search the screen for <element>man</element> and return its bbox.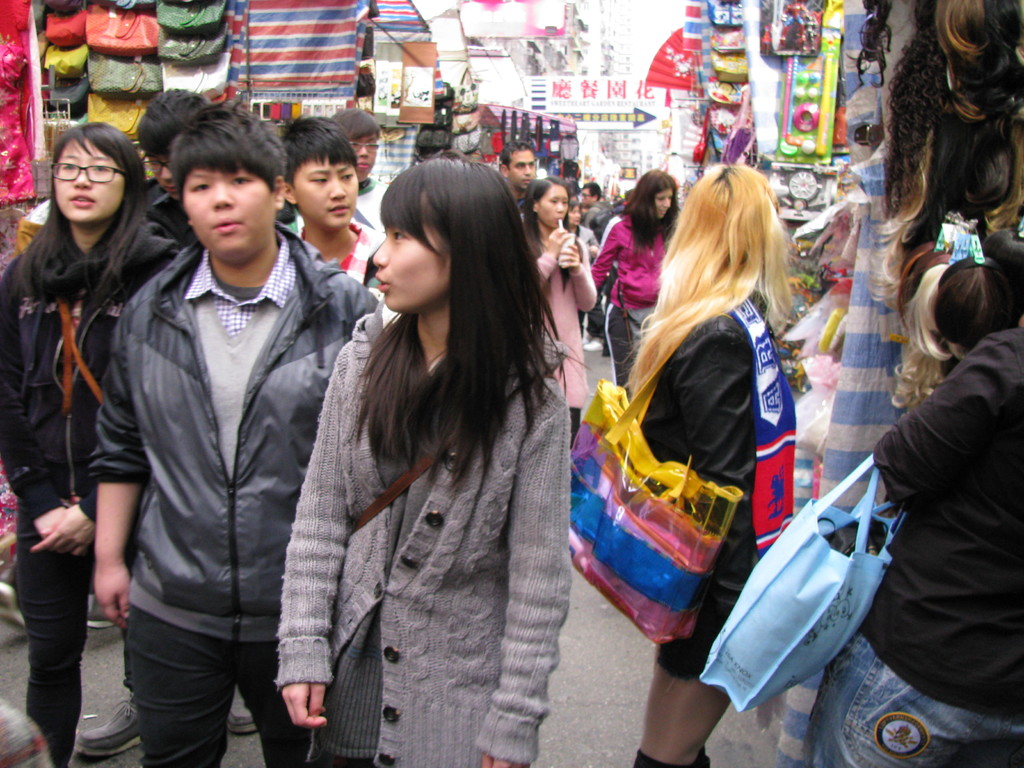
Found: left=813, top=337, right=1023, bottom=767.
